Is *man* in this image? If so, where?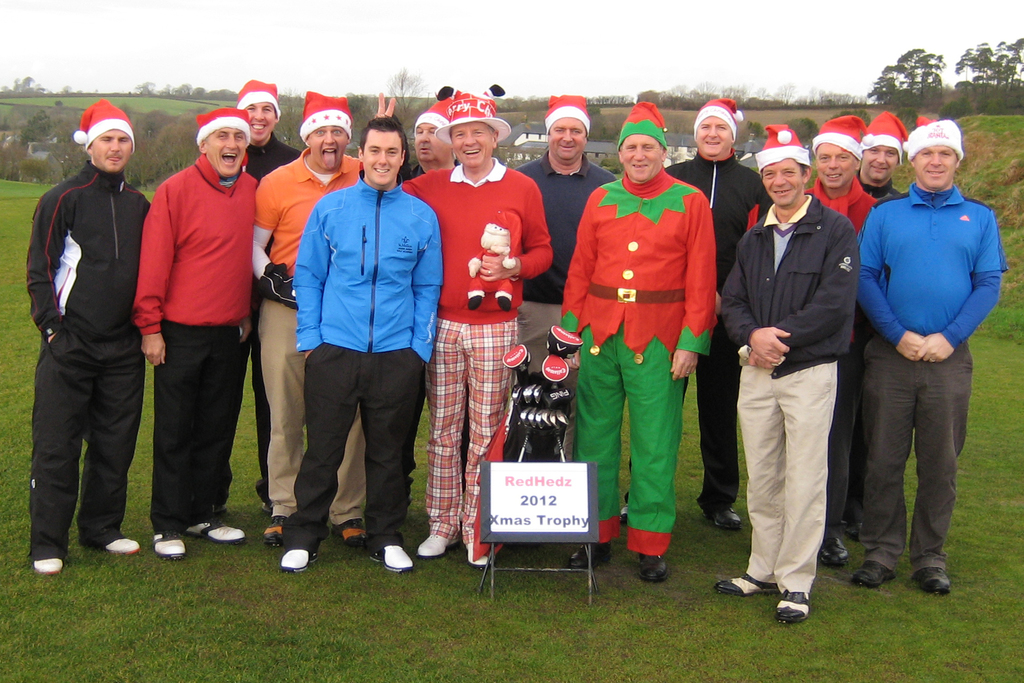
Yes, at <box>712,119,861,627</box>.
